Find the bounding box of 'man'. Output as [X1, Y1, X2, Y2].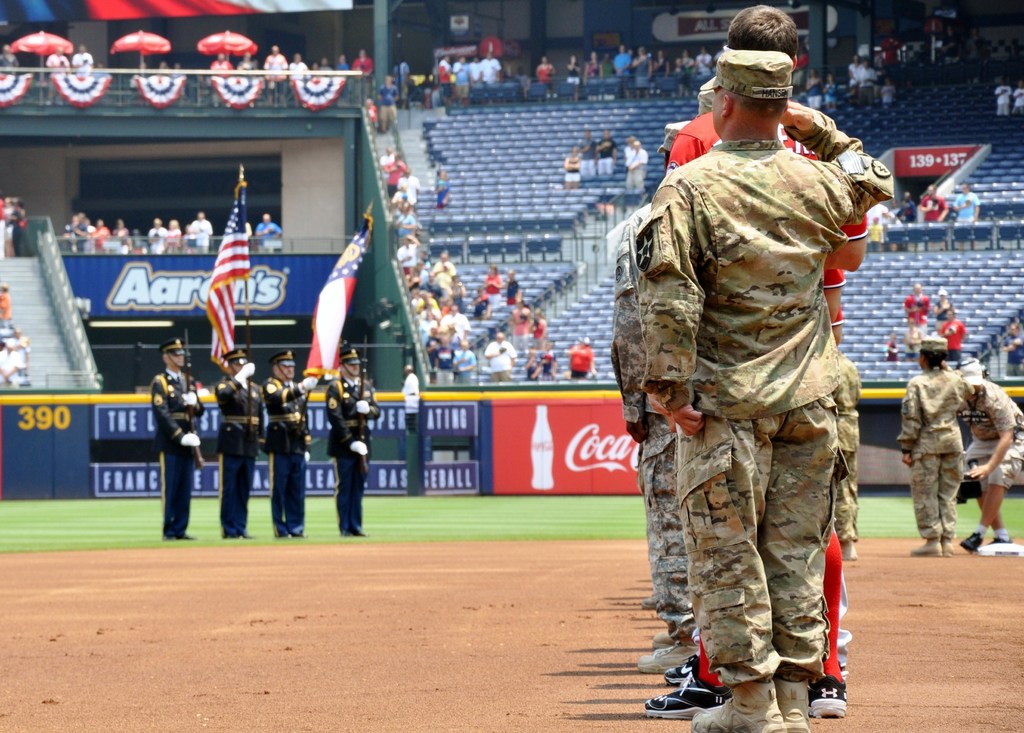
[481, 333, 517, 383].
